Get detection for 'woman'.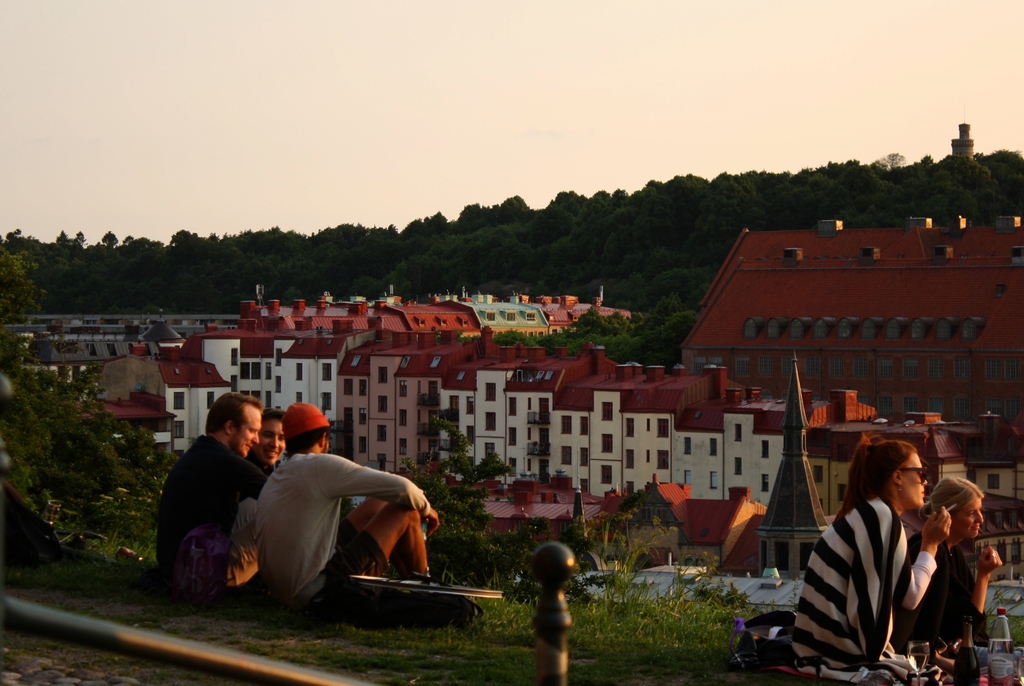
Detection: bbox(890, 477, 1023, 671).
